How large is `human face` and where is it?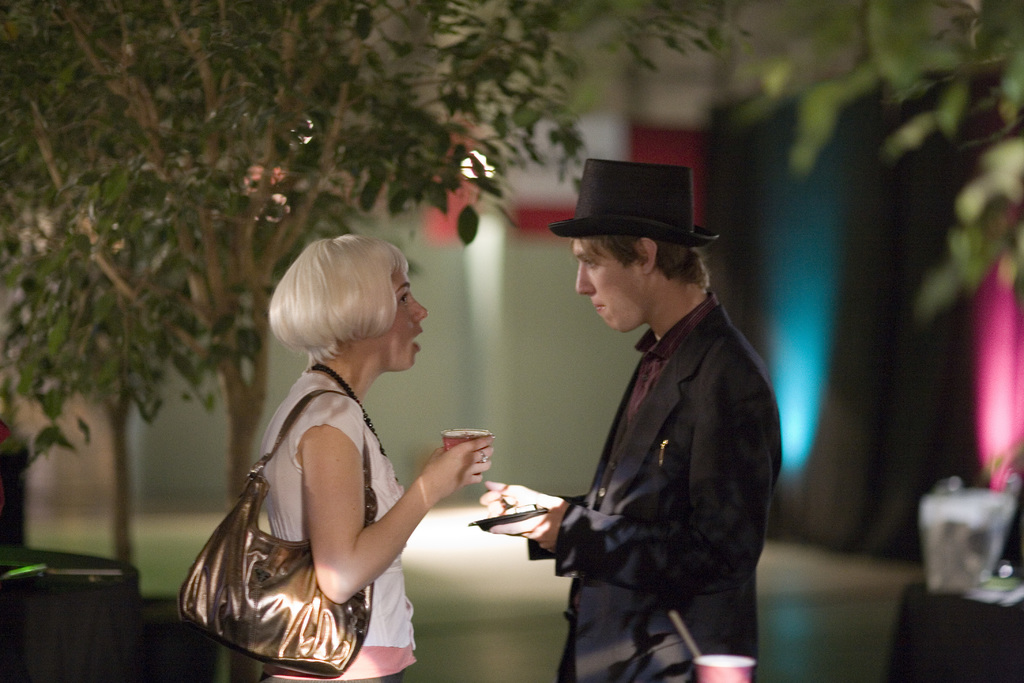
Bounding box: left=374, top=272, right=430, bottom=365.
